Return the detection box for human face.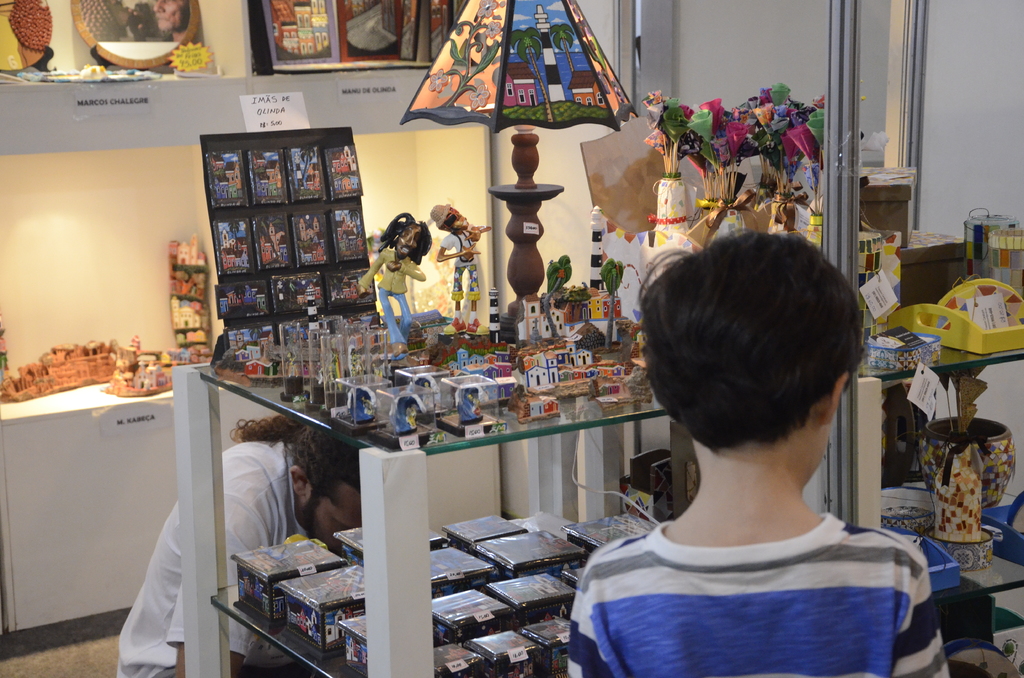
detection(302, 481, 357, 554).
